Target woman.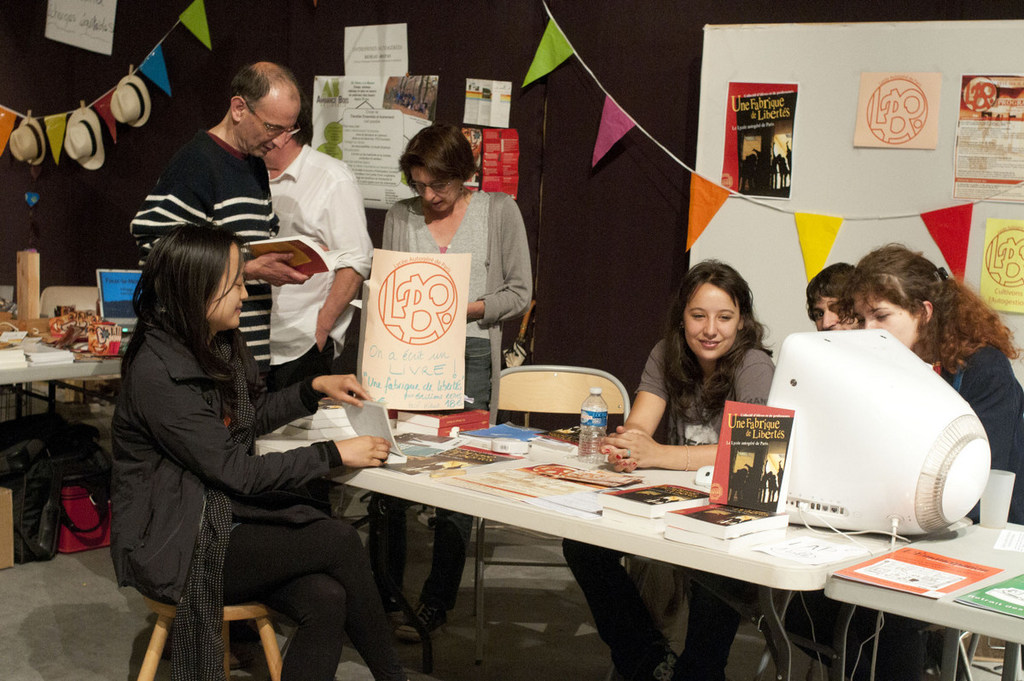
Target region: {"left": 781, "top": 242, "right": 1023, "bottom": 680}.
